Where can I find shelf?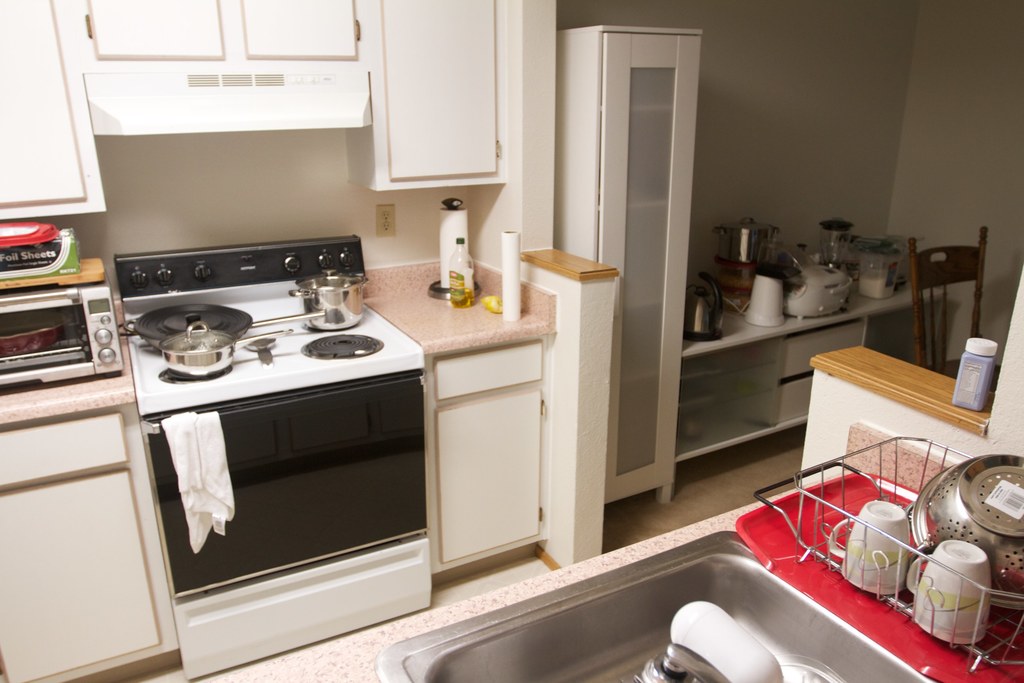
You can find it at pyautogui.locateOnScreen(0, 475, 178, 682).
